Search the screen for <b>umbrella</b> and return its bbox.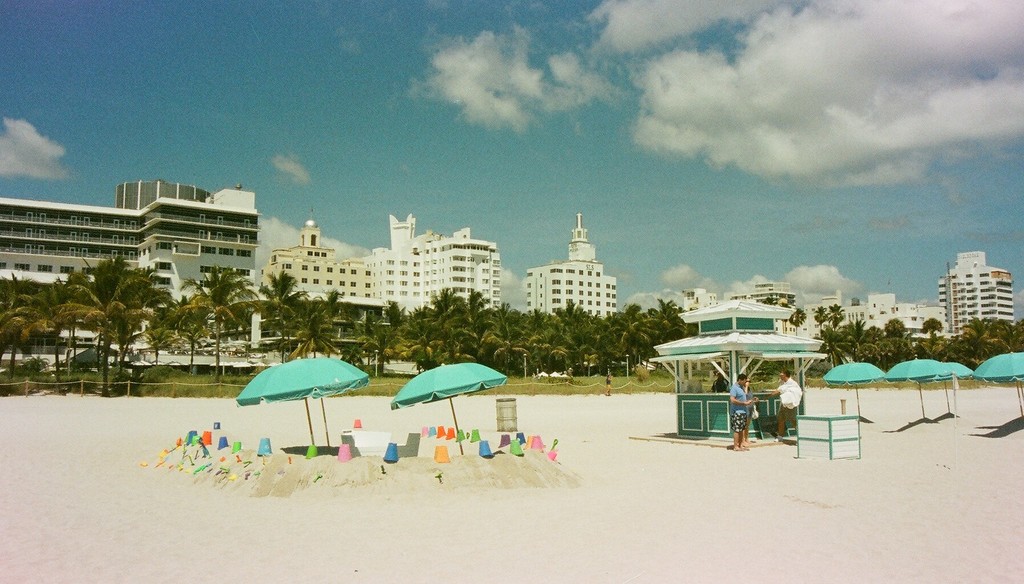
Found: 390:366:506:453.
